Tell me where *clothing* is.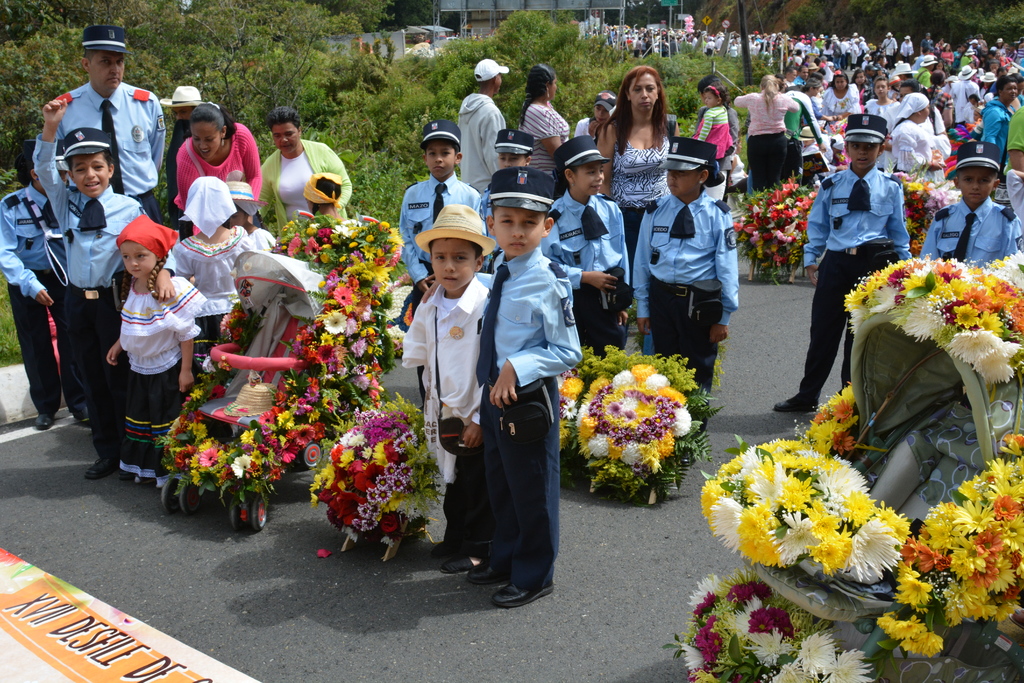
*clothing* is at (0,177,78,415).
